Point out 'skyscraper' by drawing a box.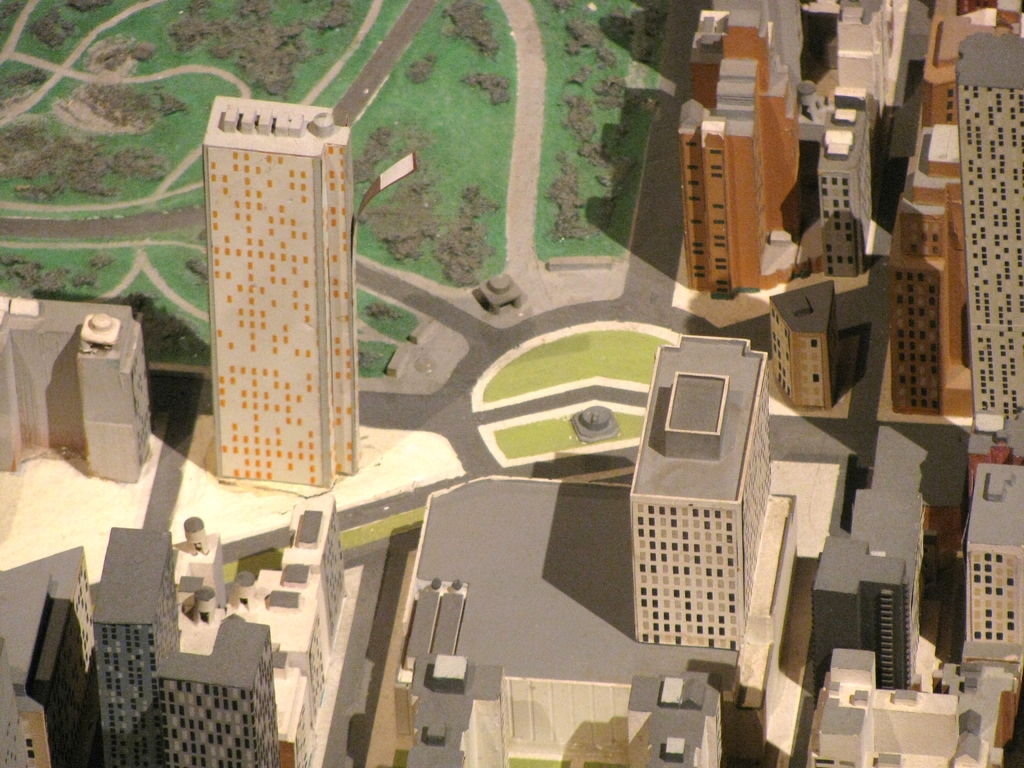
92 524 172 765.
